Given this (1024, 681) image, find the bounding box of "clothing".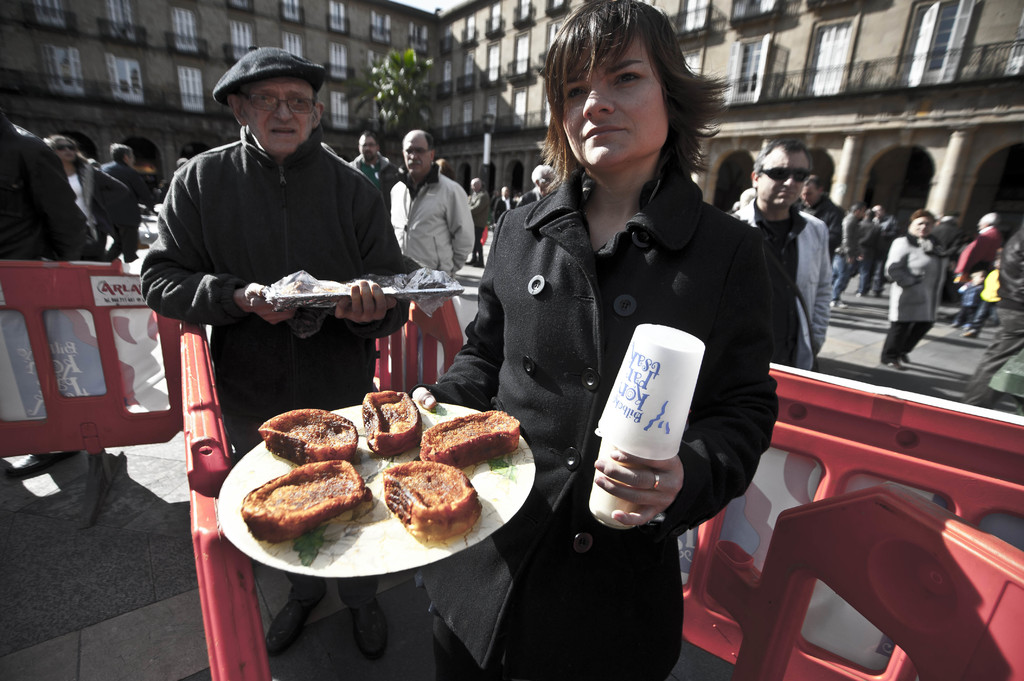
(956, 225, 1000, 327).
